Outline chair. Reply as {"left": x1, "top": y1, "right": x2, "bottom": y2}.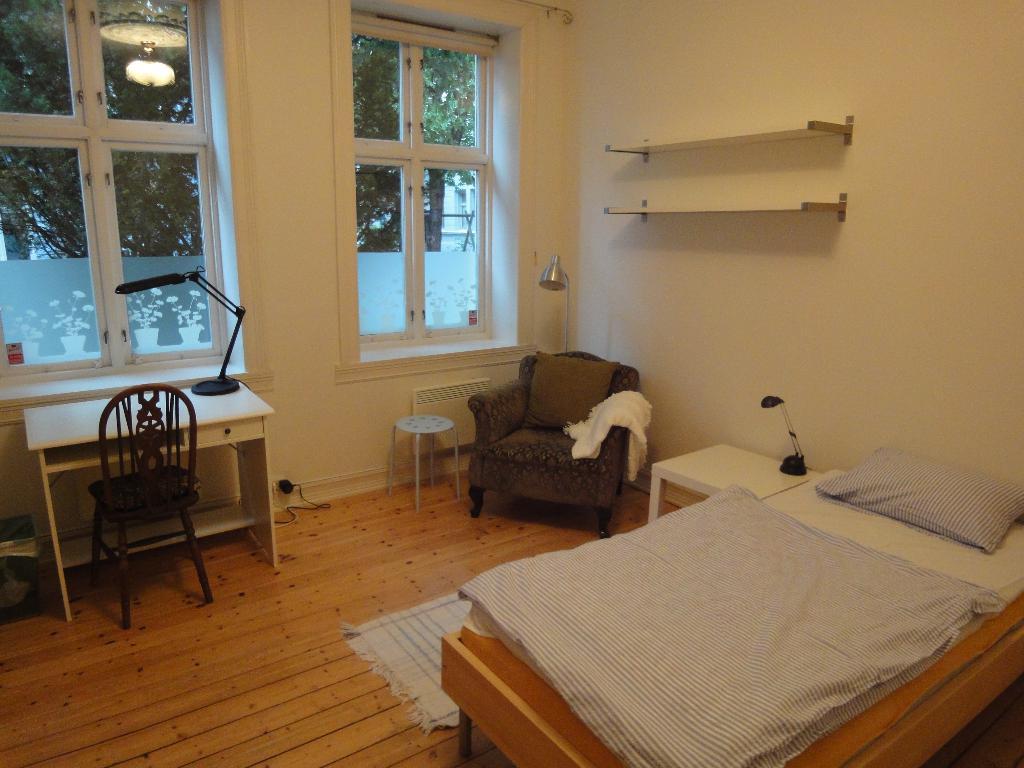
{"left": 41, "top": 370, "right": 235, "bottom": 621}.
